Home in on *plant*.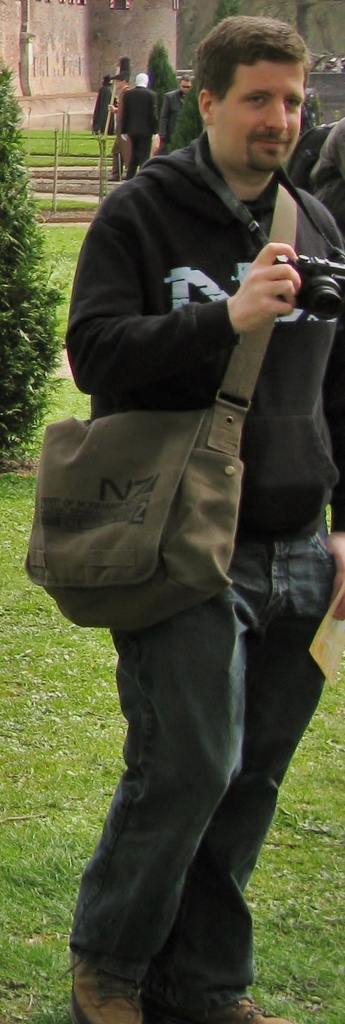
Homed in at 159 74 205 162.
